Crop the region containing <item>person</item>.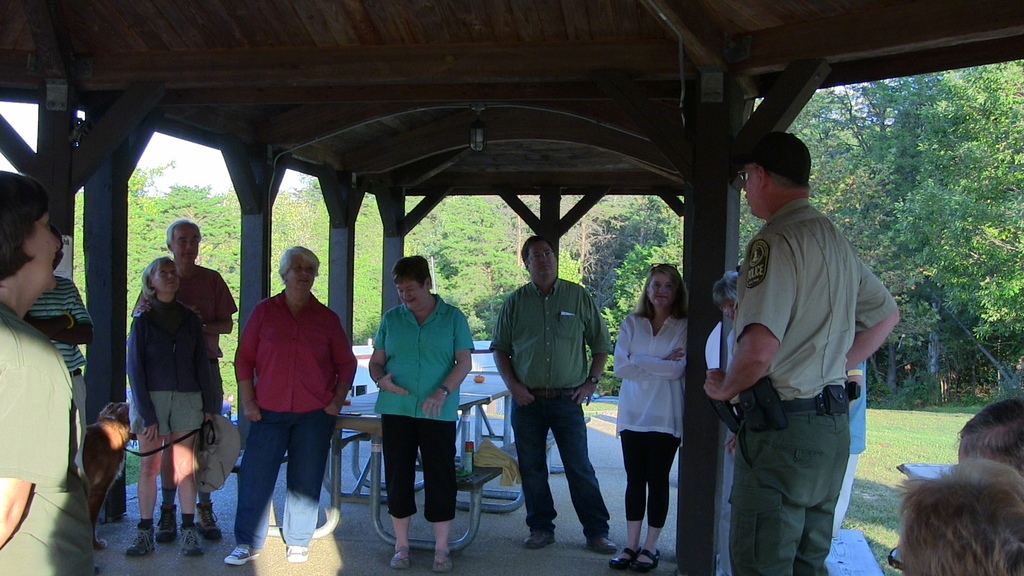
Crop region: detection(886, 458, 1023, 575).
